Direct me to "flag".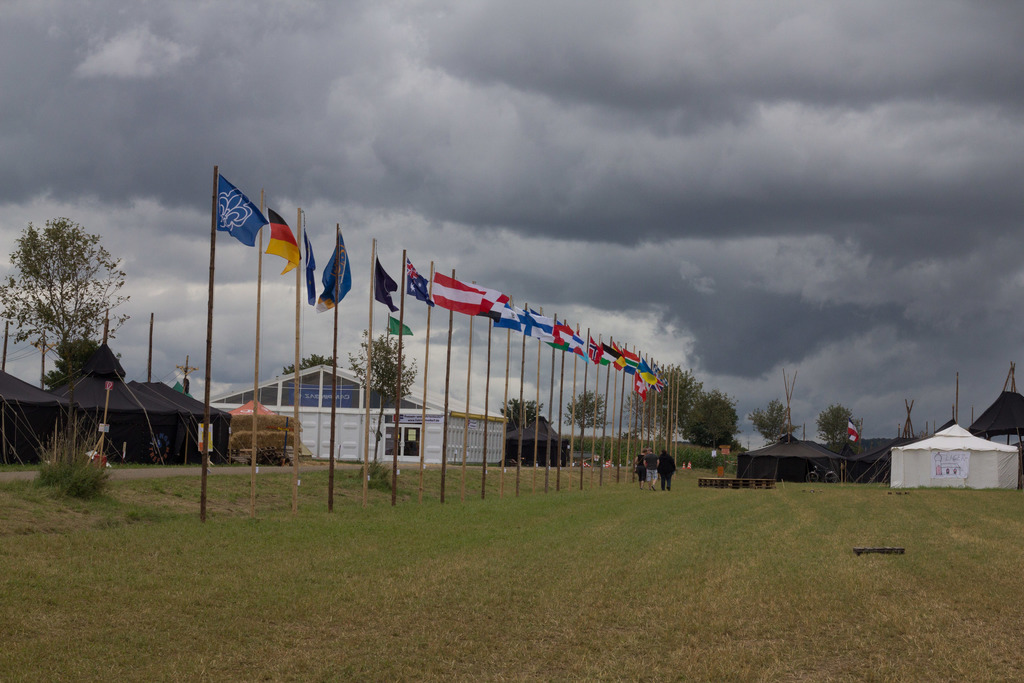
Direction: 268,209,318,281.
